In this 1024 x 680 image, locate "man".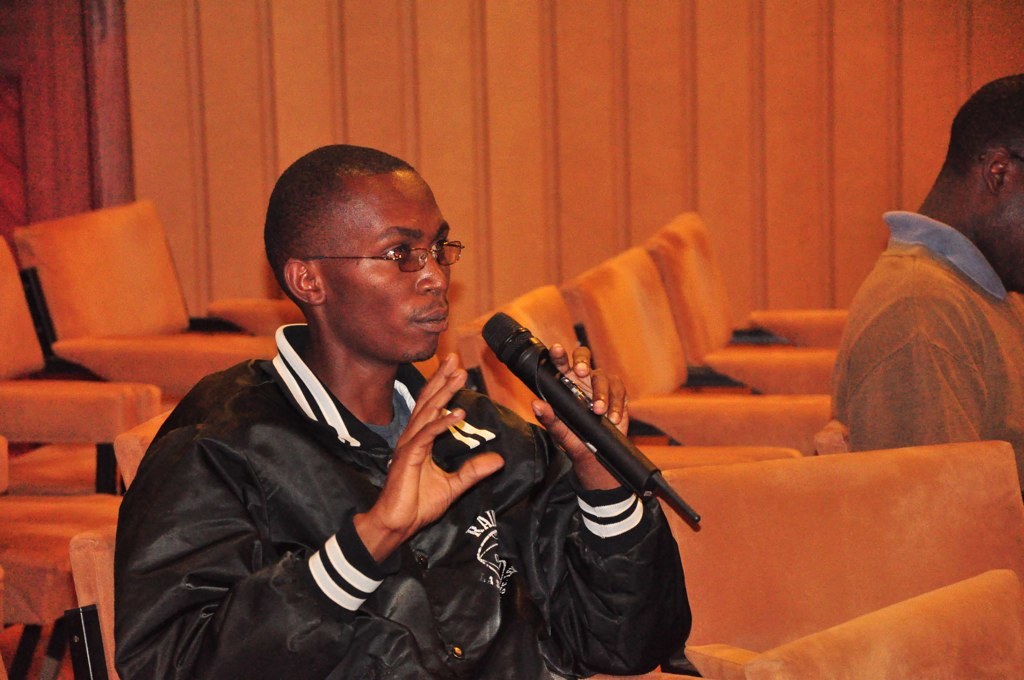
Bounding box: {"x1": 113, "y1": 157, "x2": 590, "y2": 669}.
